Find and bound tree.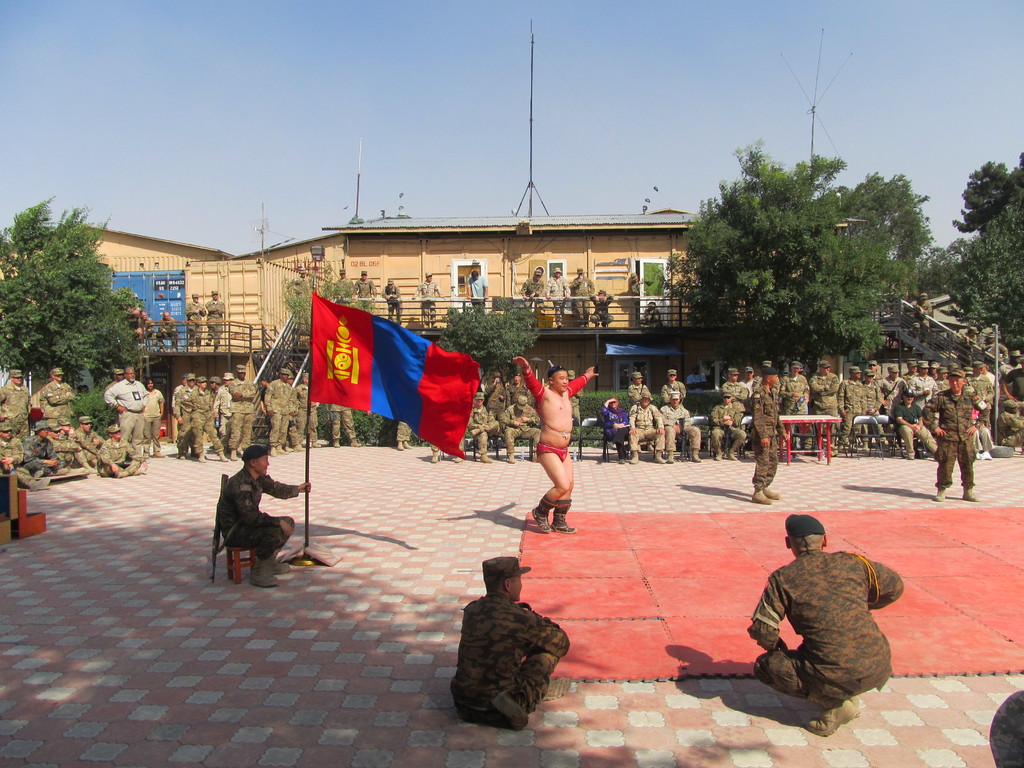
Bound: {"x1": 273, "y1": 262, "x2": 369, "y2": 406}.
